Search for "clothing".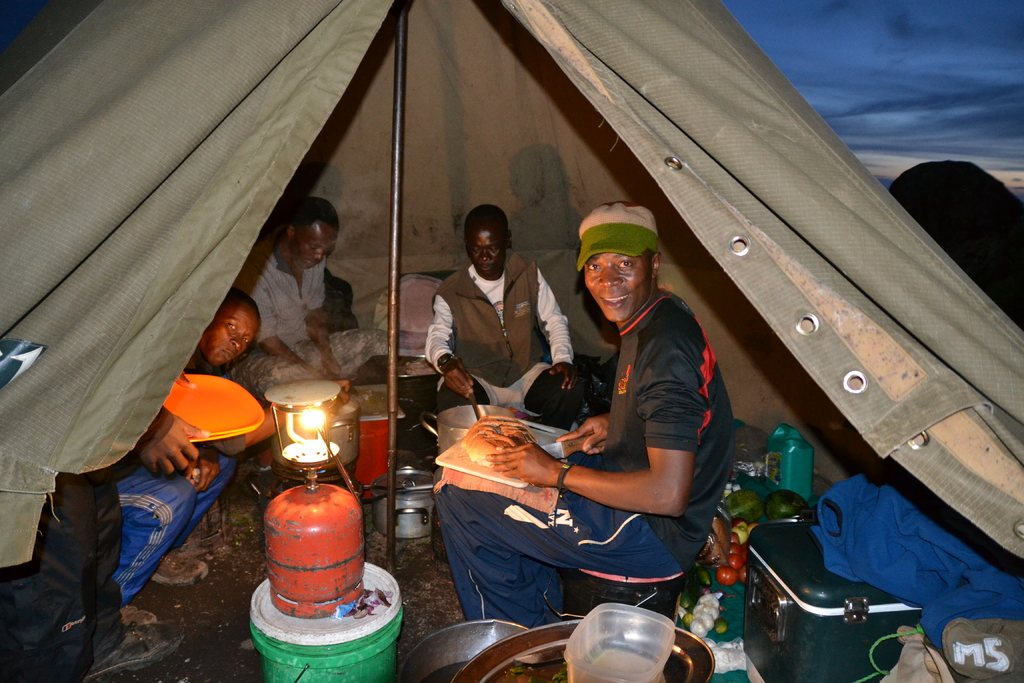
Found at 231 239 399 399.
